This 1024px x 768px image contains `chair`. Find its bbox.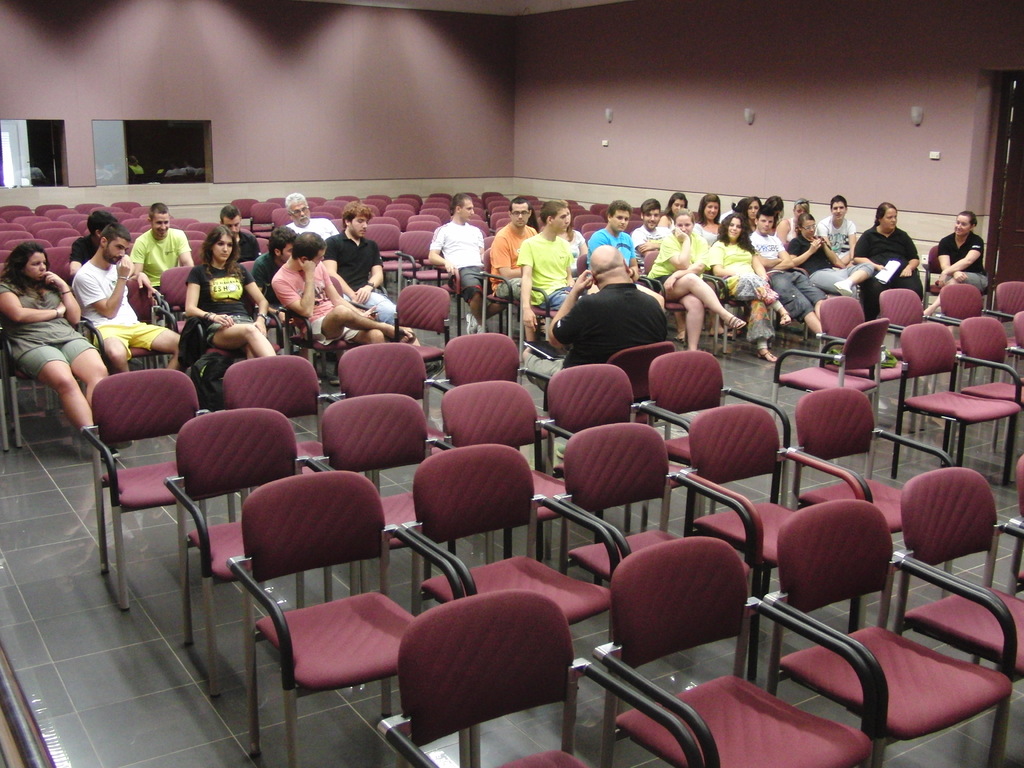
{"x1": 444, "y1": 378, "x2": 595, "y2": 566}.
